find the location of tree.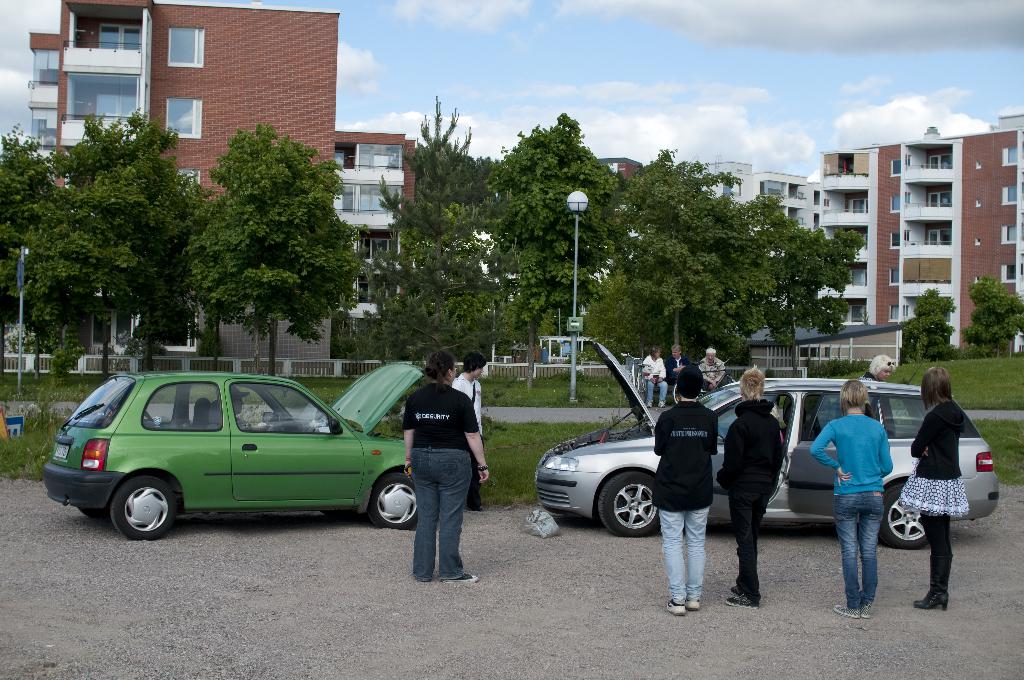
Location: {"left": 509, "top": 113, "right": 620, "bottom": 337}.
